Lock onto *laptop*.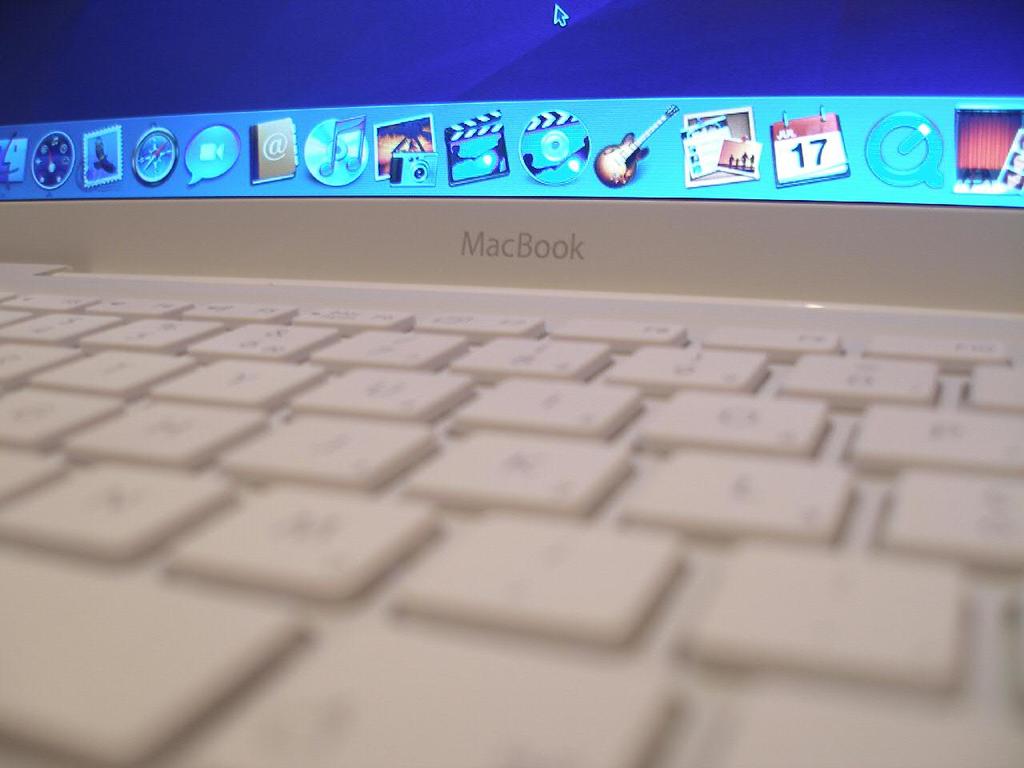
Locked: {"left": 38, "top": 0, "right": 1023, "bottom": 750}.
